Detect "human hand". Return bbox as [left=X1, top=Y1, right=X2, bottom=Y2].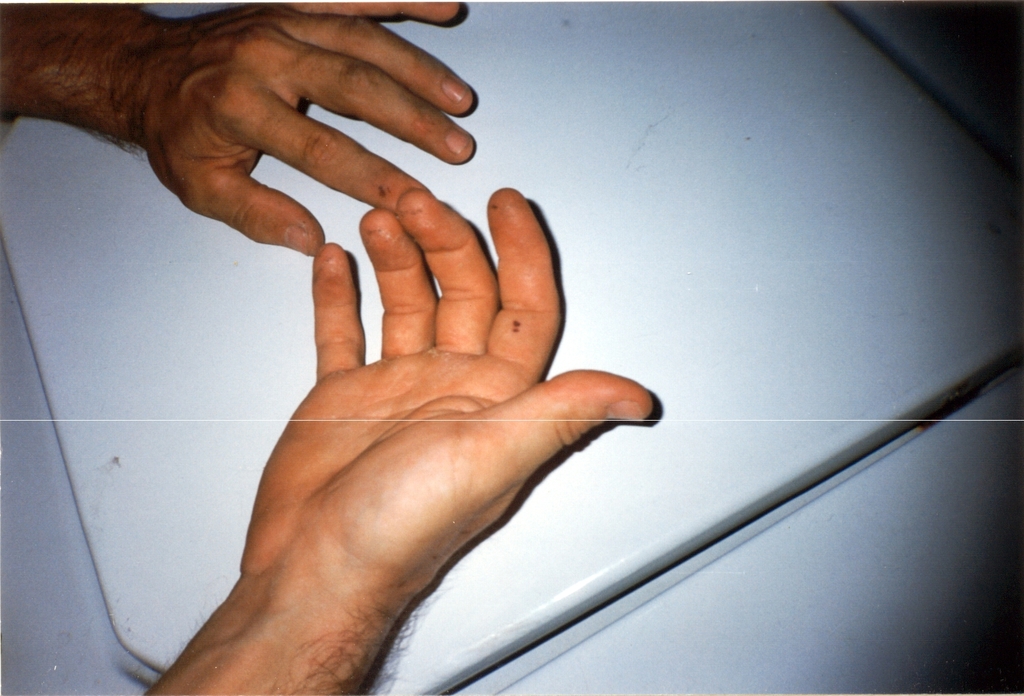
[left=138, top=0, right=476, bottom=259].
